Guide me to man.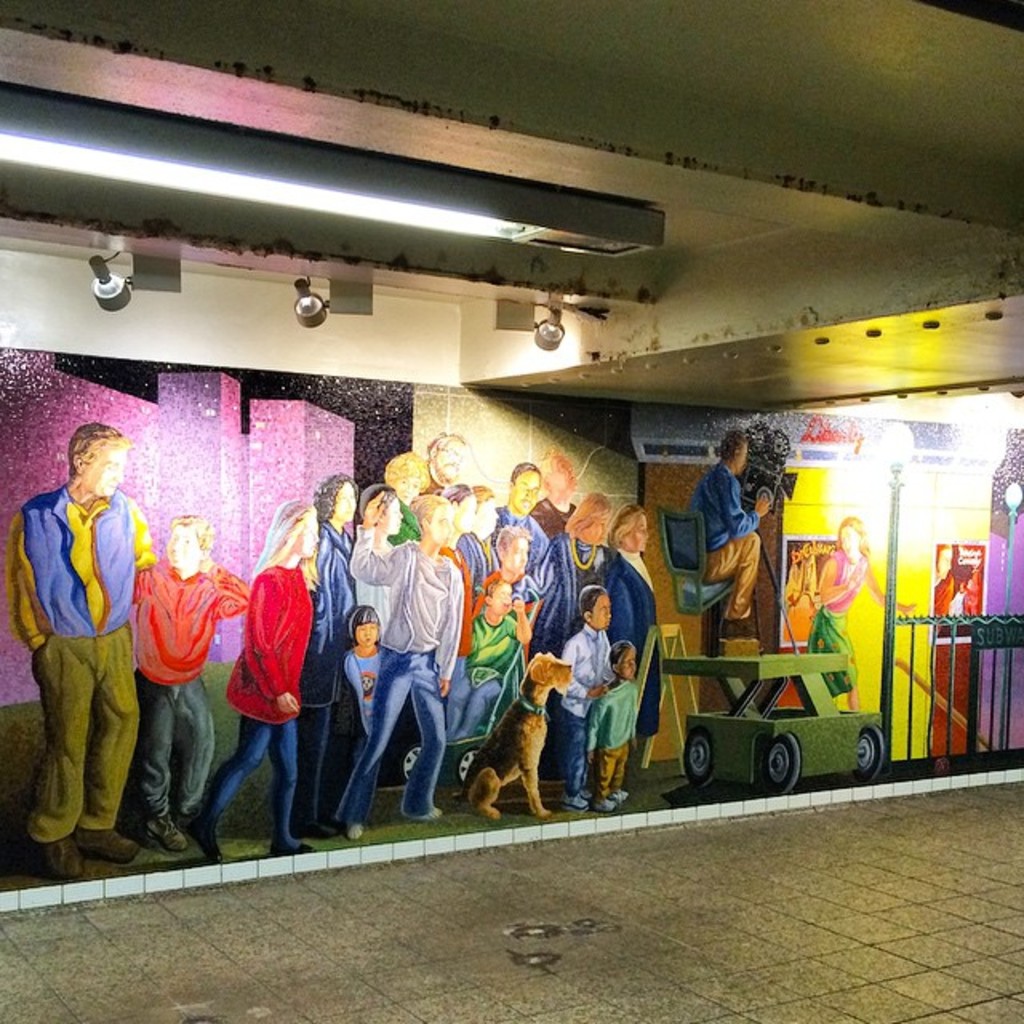
Guidance: x1=678 y1=424 x2=771 y2=640.
